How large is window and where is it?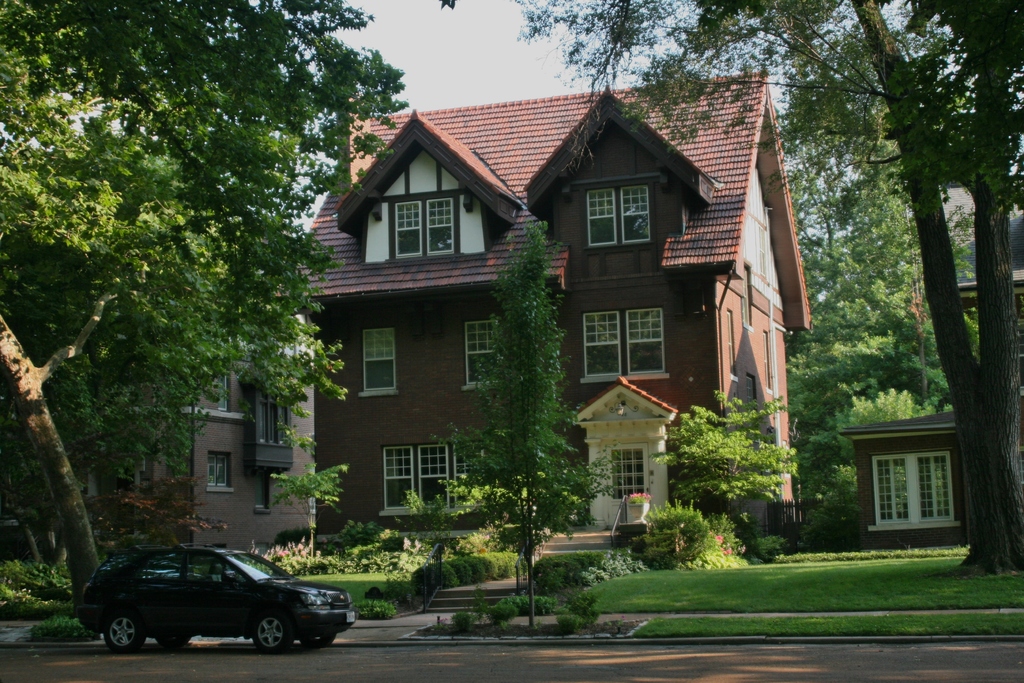
Bounding box: 388,194,458,257.
